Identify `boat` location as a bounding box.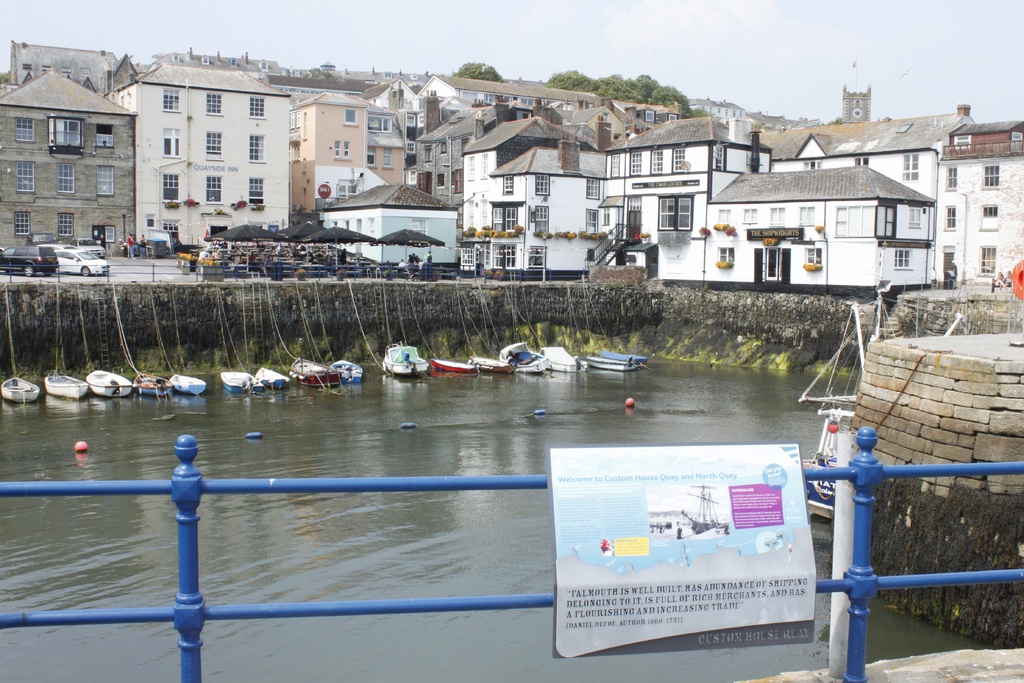
x1=598, y1=346, x2=645, y2=367.
